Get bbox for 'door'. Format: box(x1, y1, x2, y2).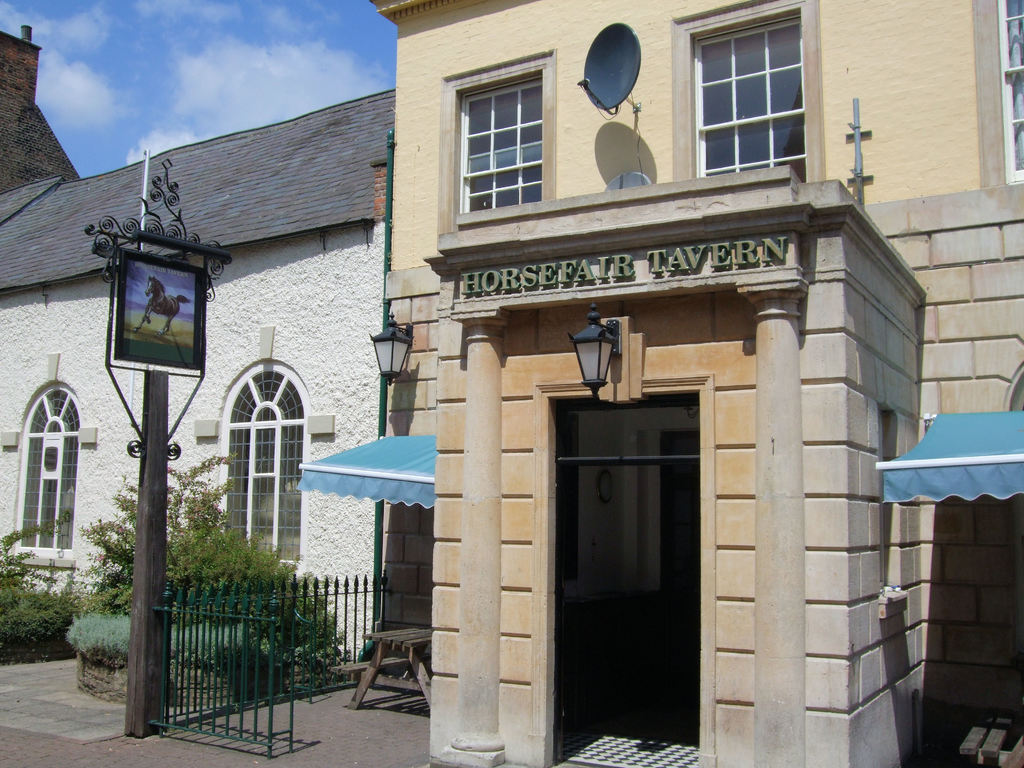
box(550, 385, 695, 751).
